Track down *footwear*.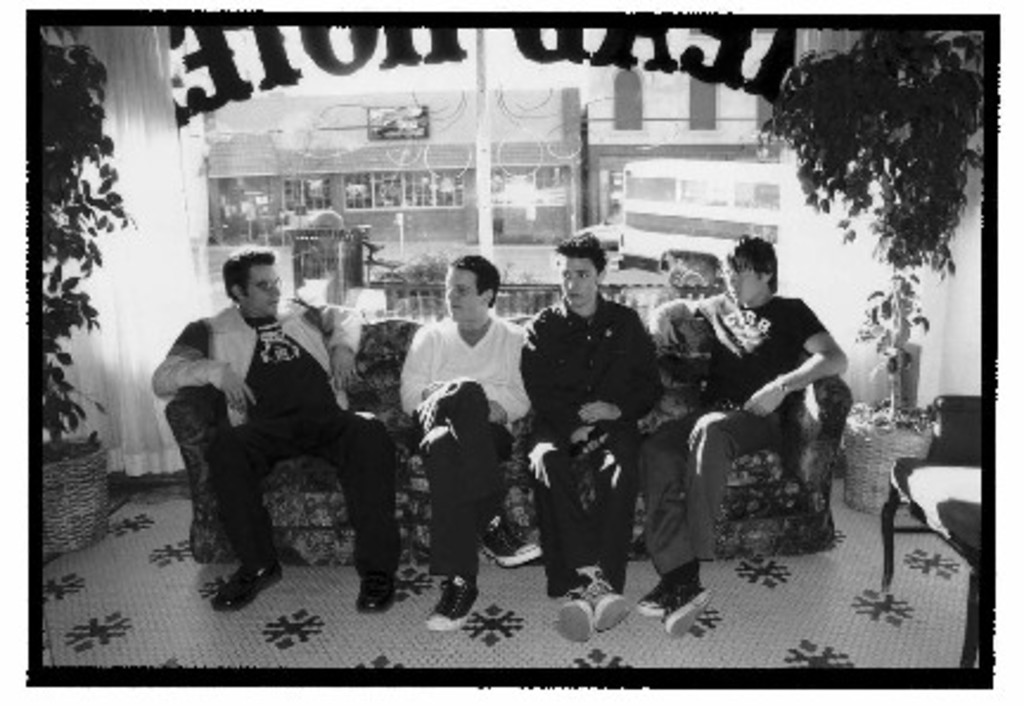
Tracked to [356, 566, 396, 616].
